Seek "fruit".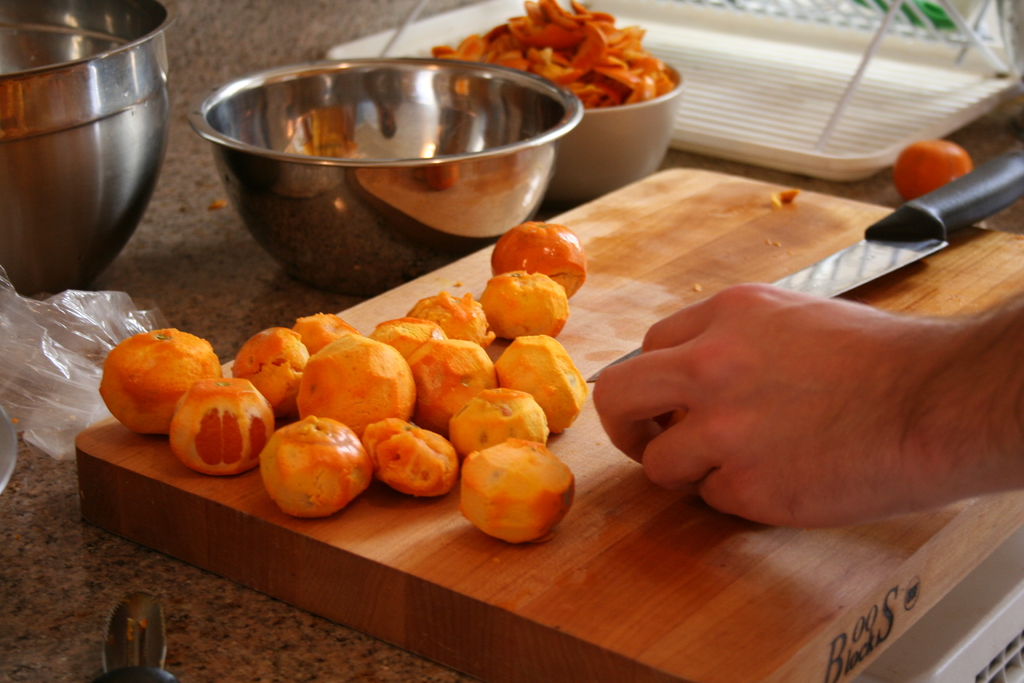
x1=893, y1=140, x2=973, y2=201.
